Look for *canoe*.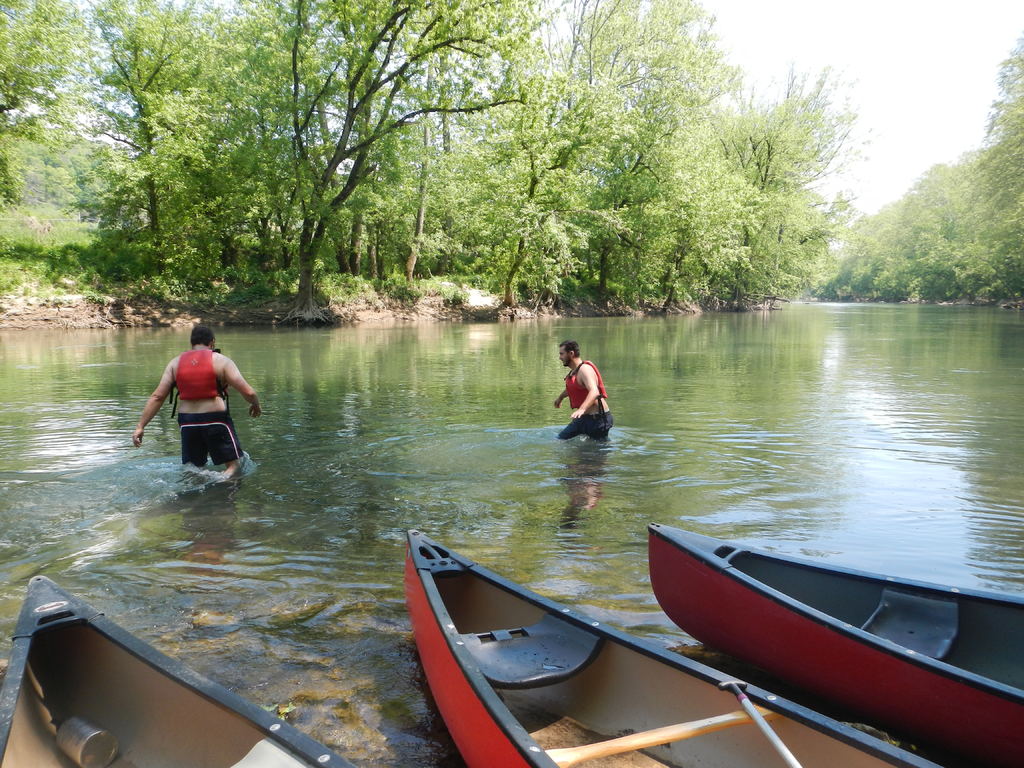
Found: 643, 516, 1023, 762.
